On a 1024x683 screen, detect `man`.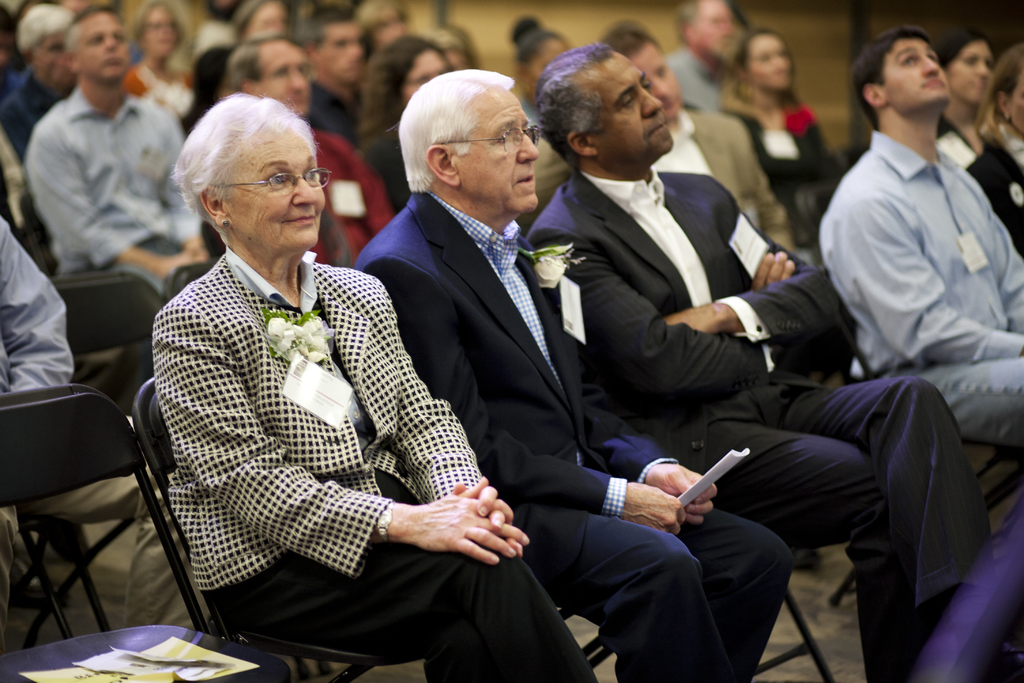
(left=291, top=9, right=360, bottom=139).
